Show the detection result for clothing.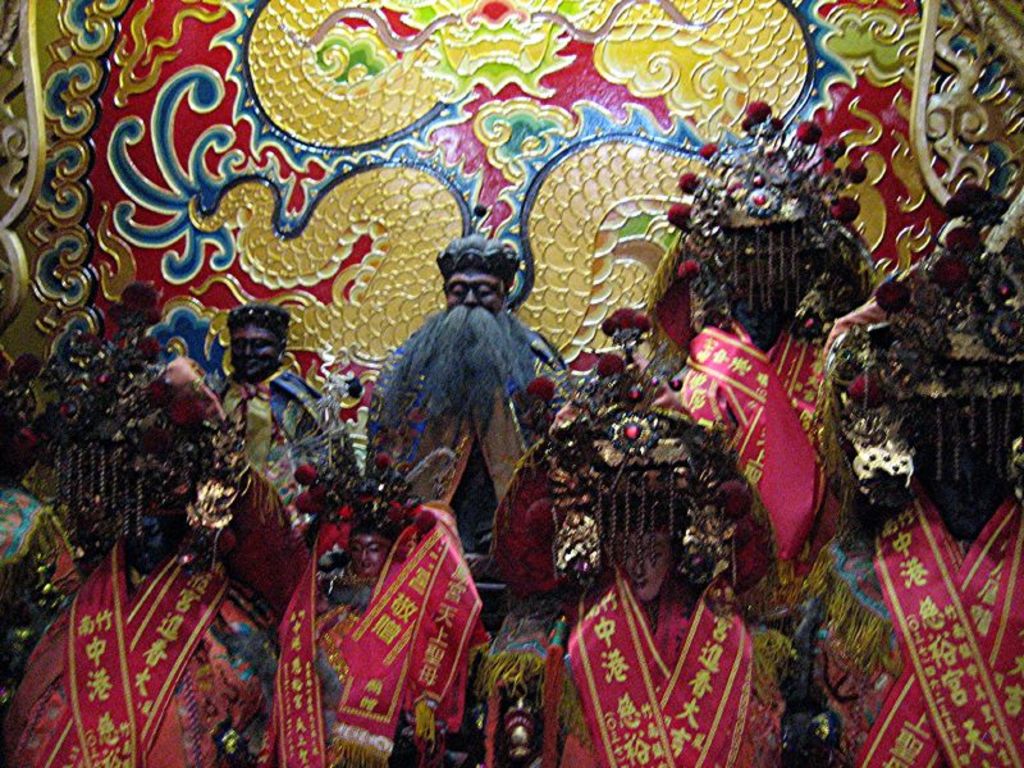
select_region(567, 563, 755, 767).
